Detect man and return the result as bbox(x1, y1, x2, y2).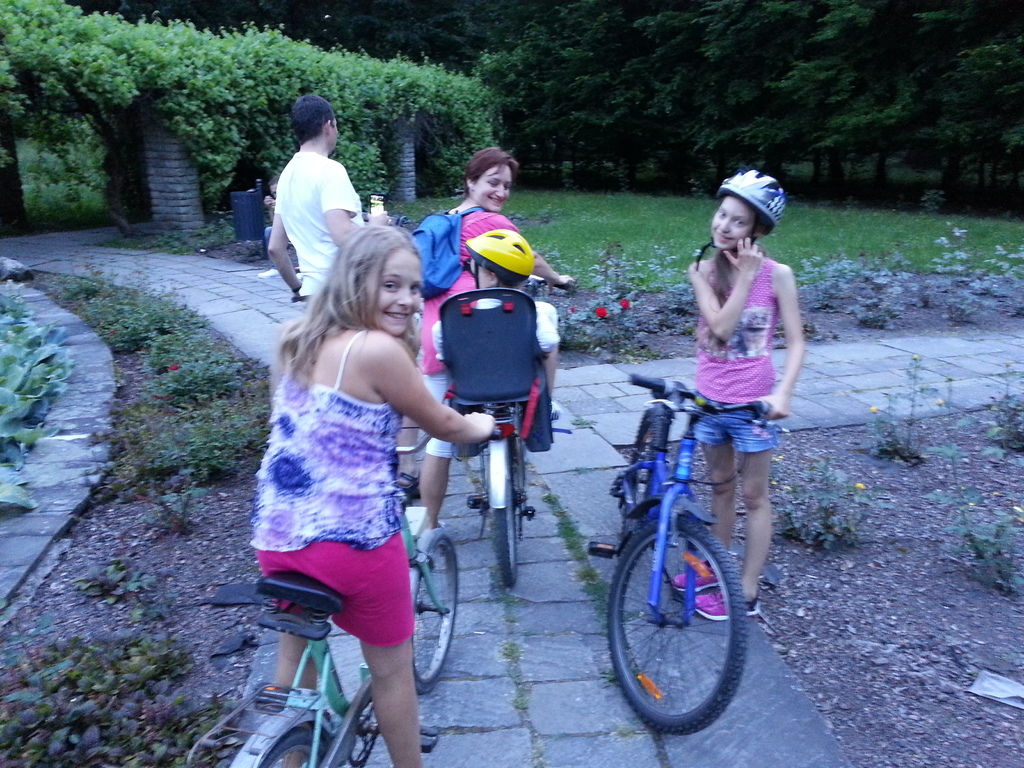
bbox(264, 90, 364, 294).
